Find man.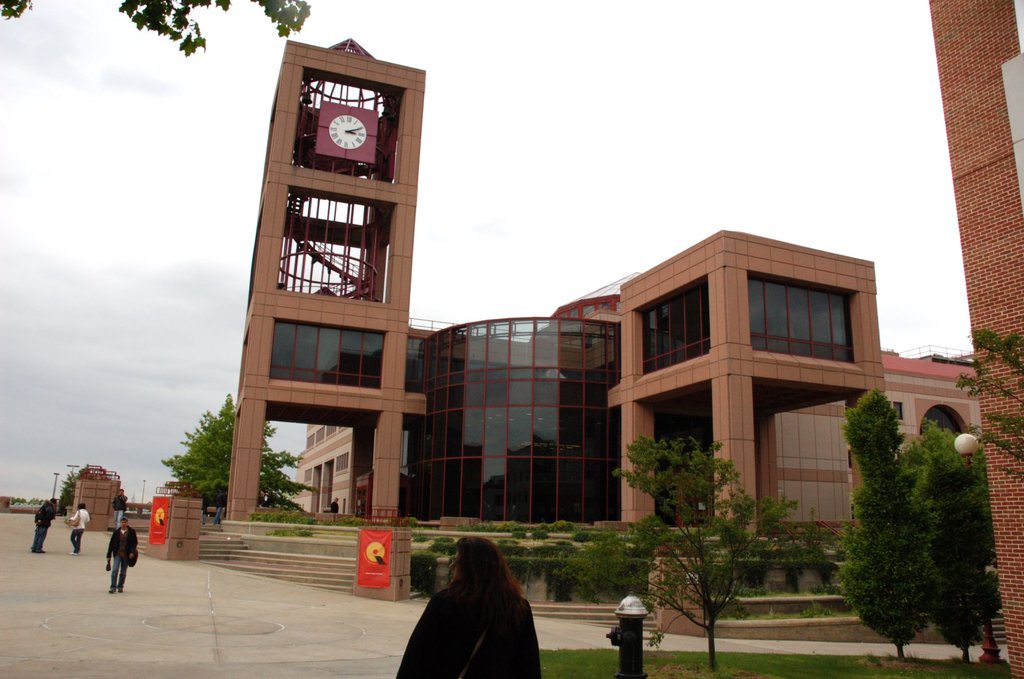
bbox=(114, 486, 127, 533).
